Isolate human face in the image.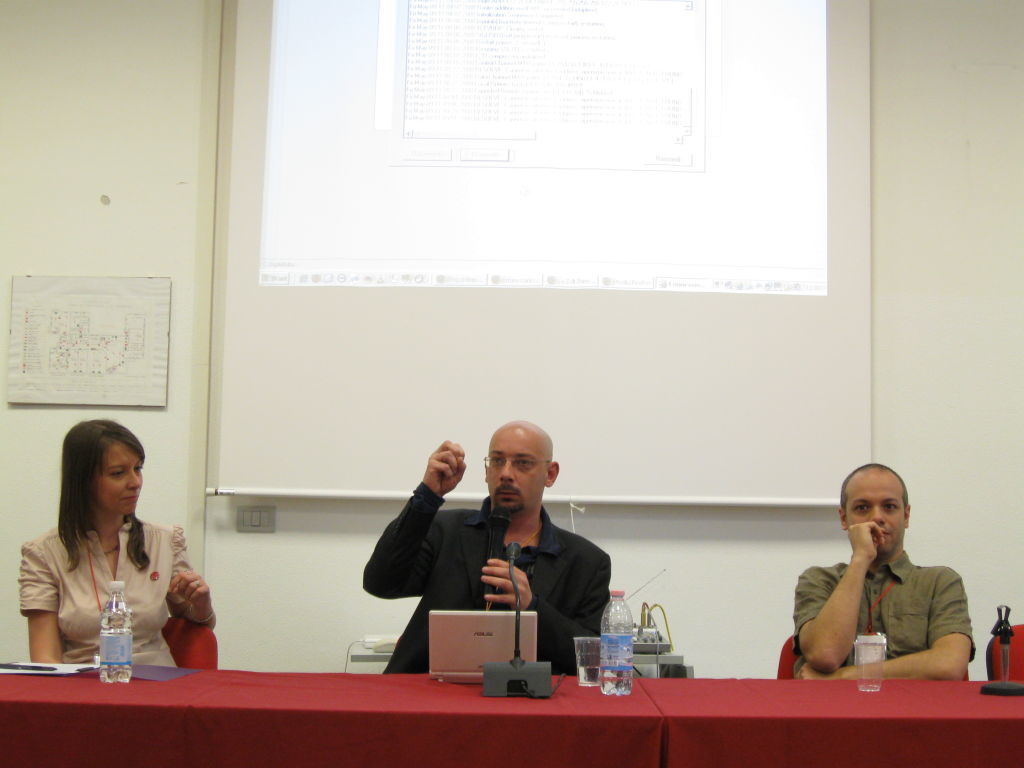
Isolated region: (left=482, top=430, right=540, bottom=512).
